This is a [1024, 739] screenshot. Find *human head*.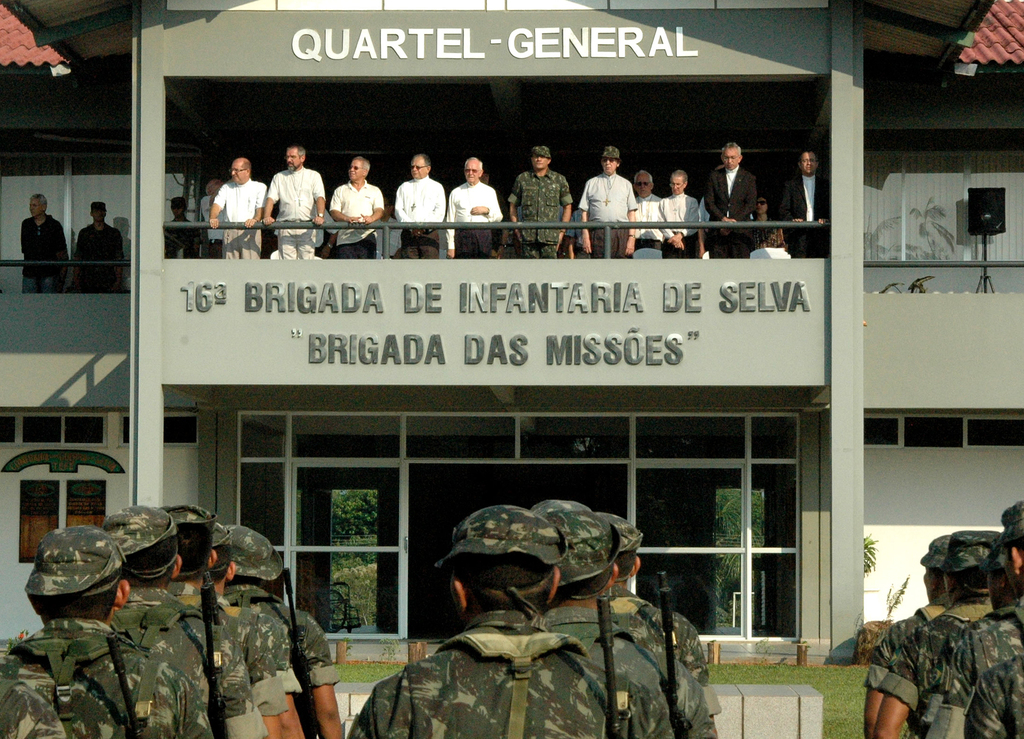
Bounding box: box(627, 167, 652, 196).
